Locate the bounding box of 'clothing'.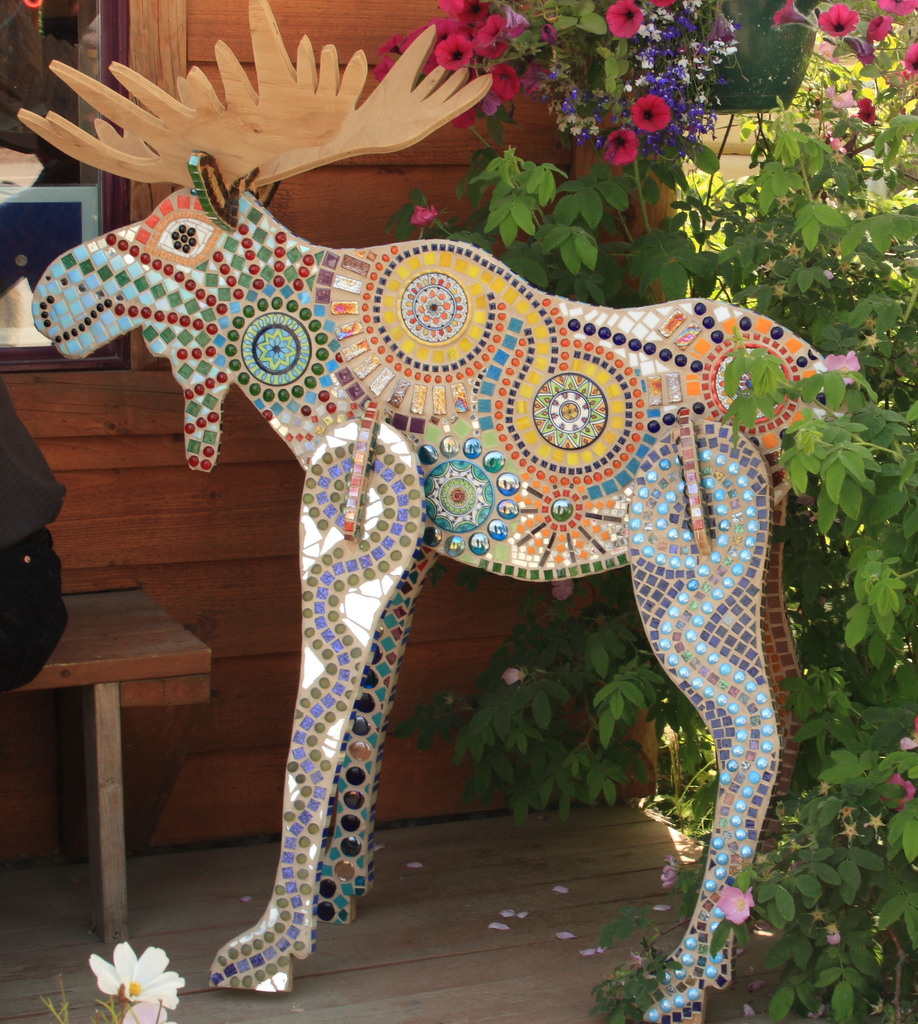
Bounding box: crop(0, 383, 68, 695).
